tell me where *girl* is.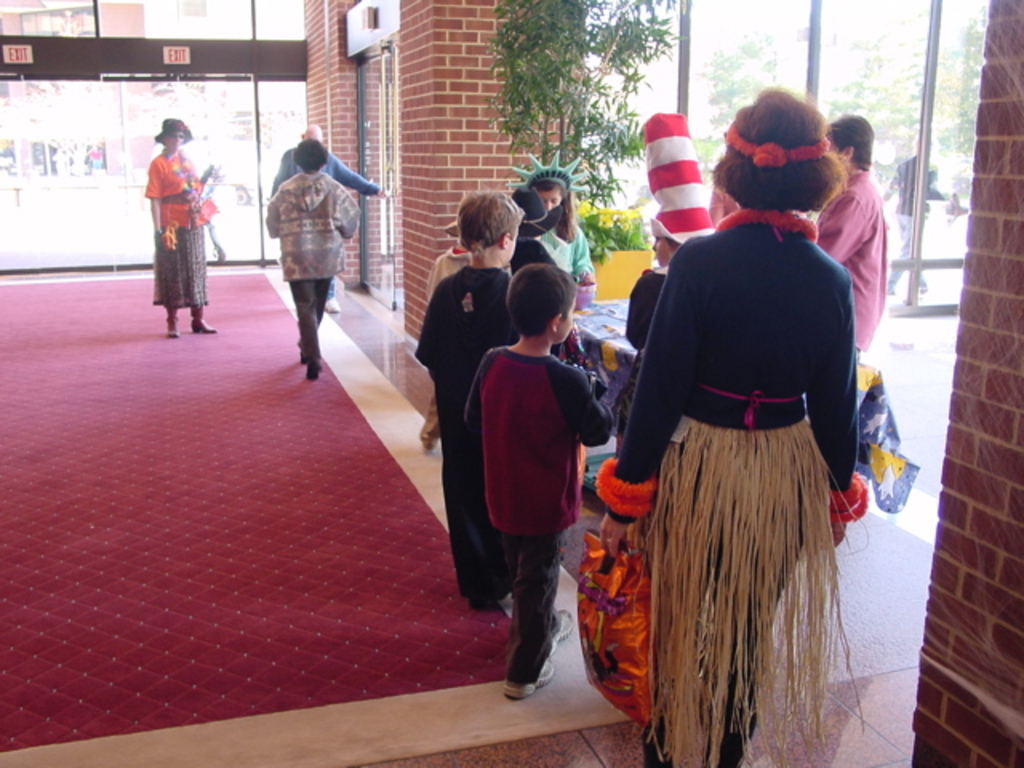
*girl* is at (left=502, top=150, right=590, bottom=314).
